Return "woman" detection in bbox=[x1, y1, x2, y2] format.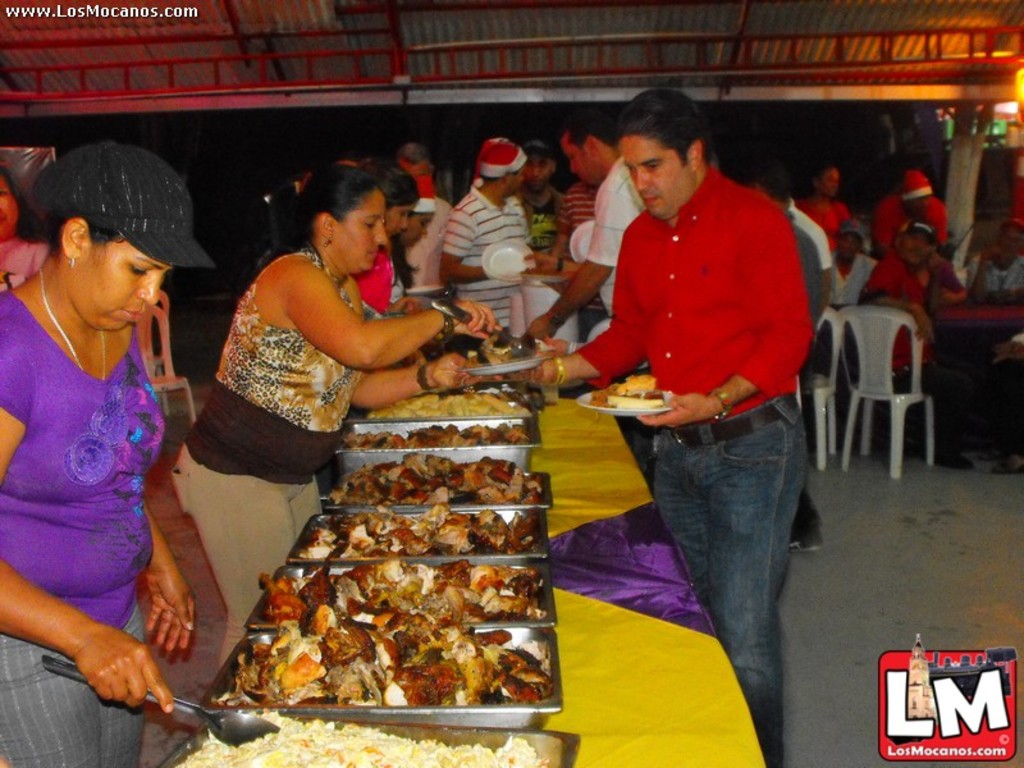
bbox=[805, 146, 852, 250].
